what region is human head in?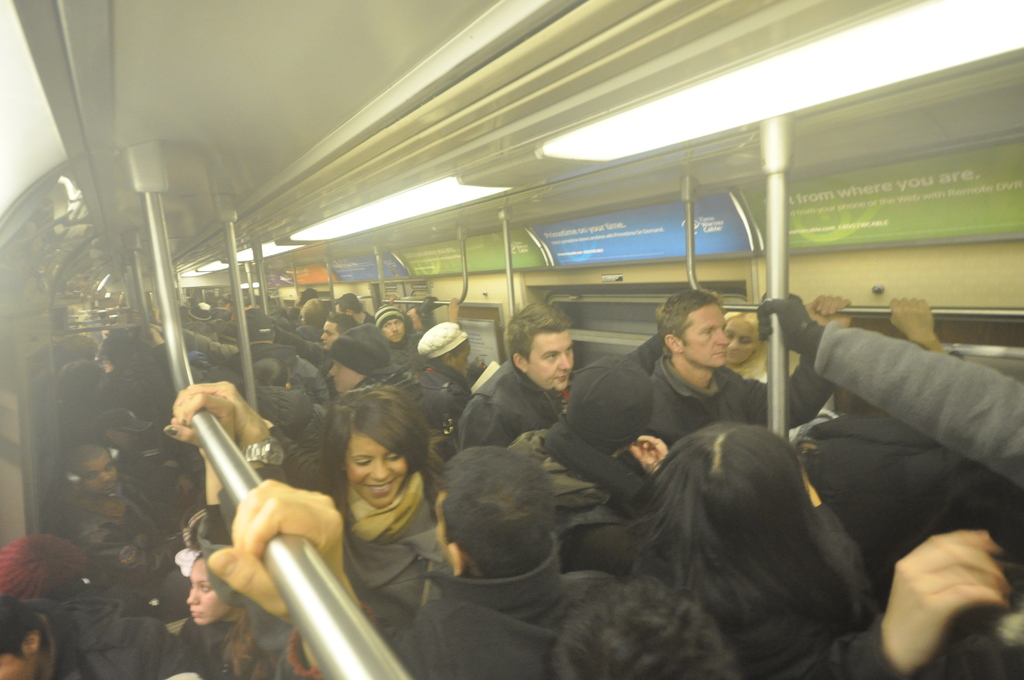
(331, 291, 361, 316).
